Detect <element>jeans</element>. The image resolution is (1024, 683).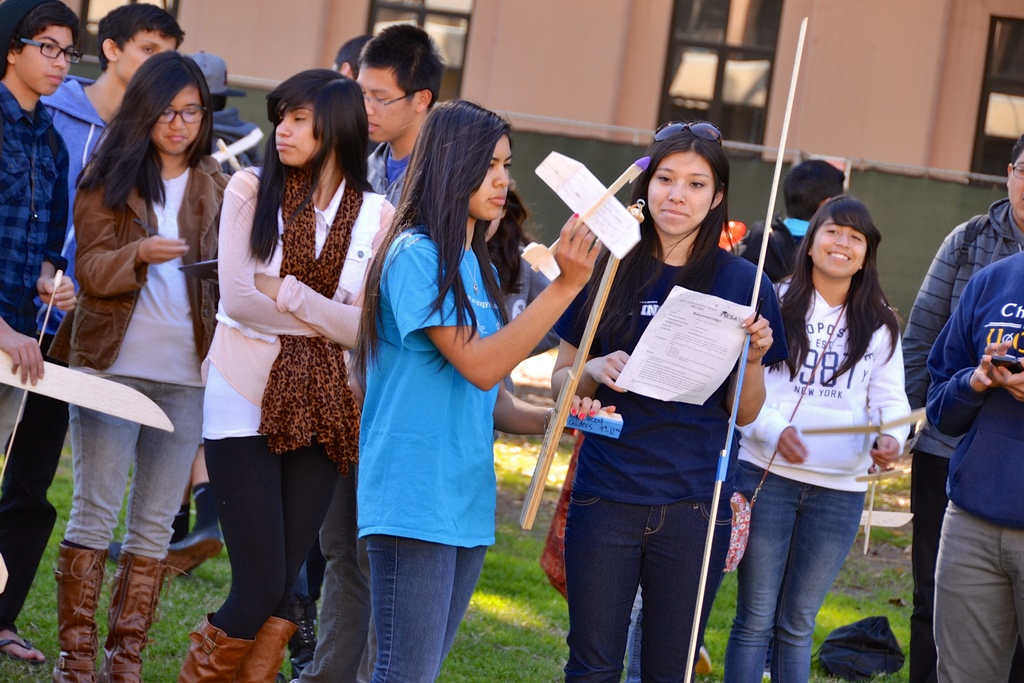
region(620, 588, 641, 682).
